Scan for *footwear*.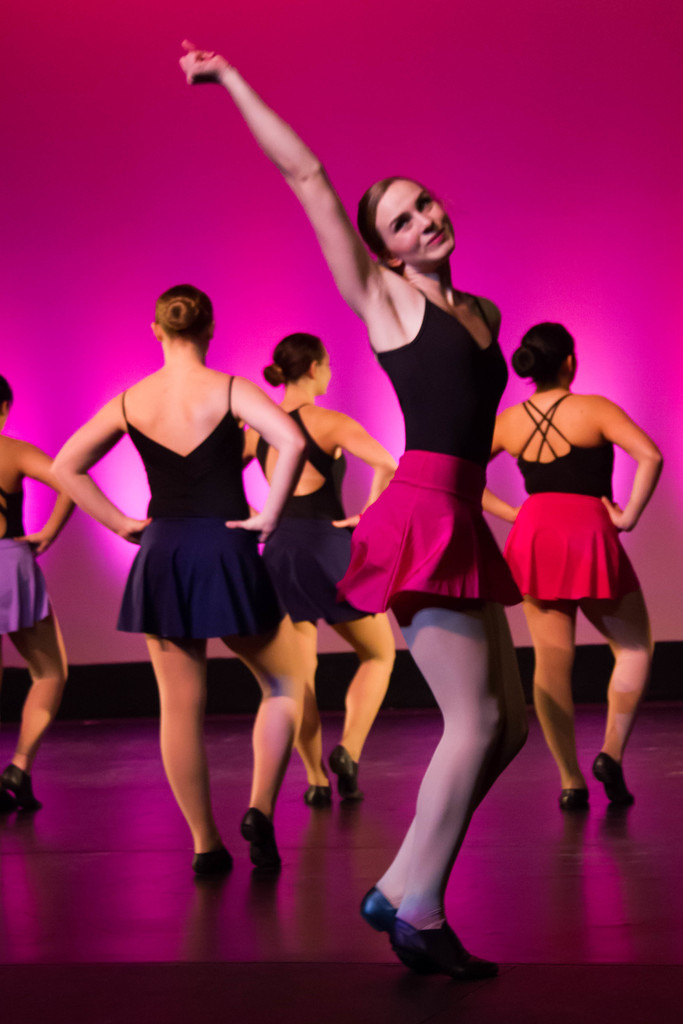
Scan result: locate(390, 916, 498, 982).
